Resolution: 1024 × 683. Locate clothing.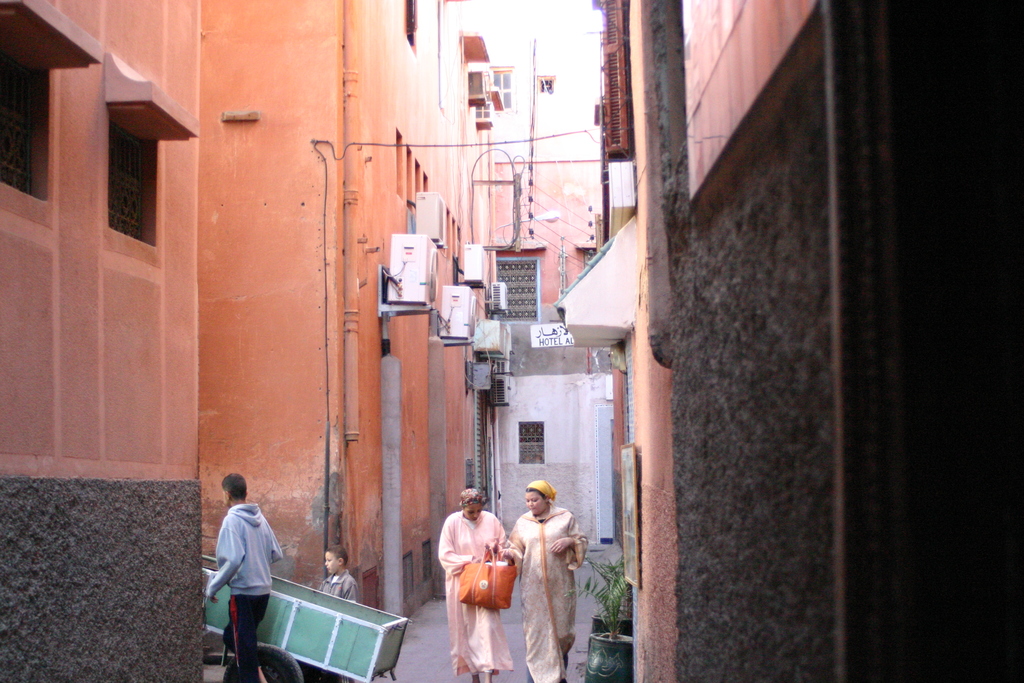
{"left": 205, "top": 502, "right": 285, "bottom": 682}.
